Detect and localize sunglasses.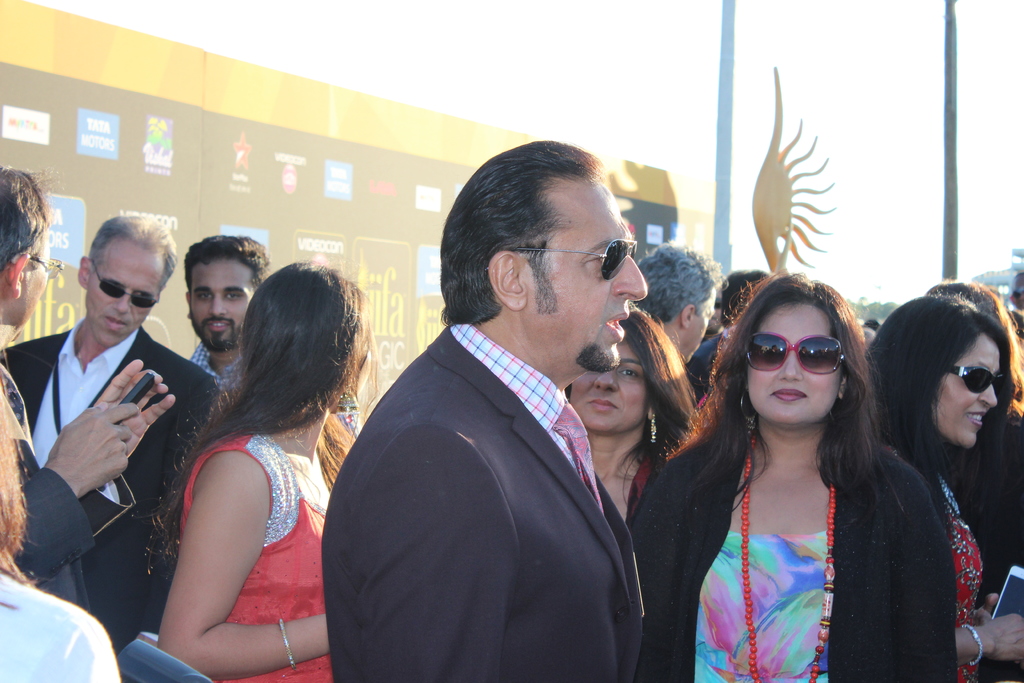
Localized at [952,366,1007,396].
